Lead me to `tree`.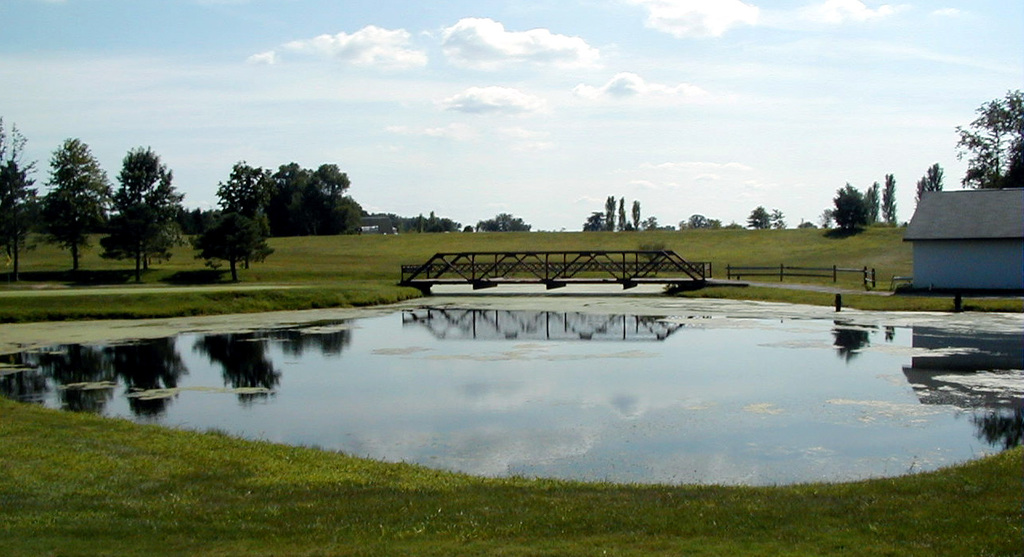
Lead to (x1=95, y1=204, x2=160, y2=285).
